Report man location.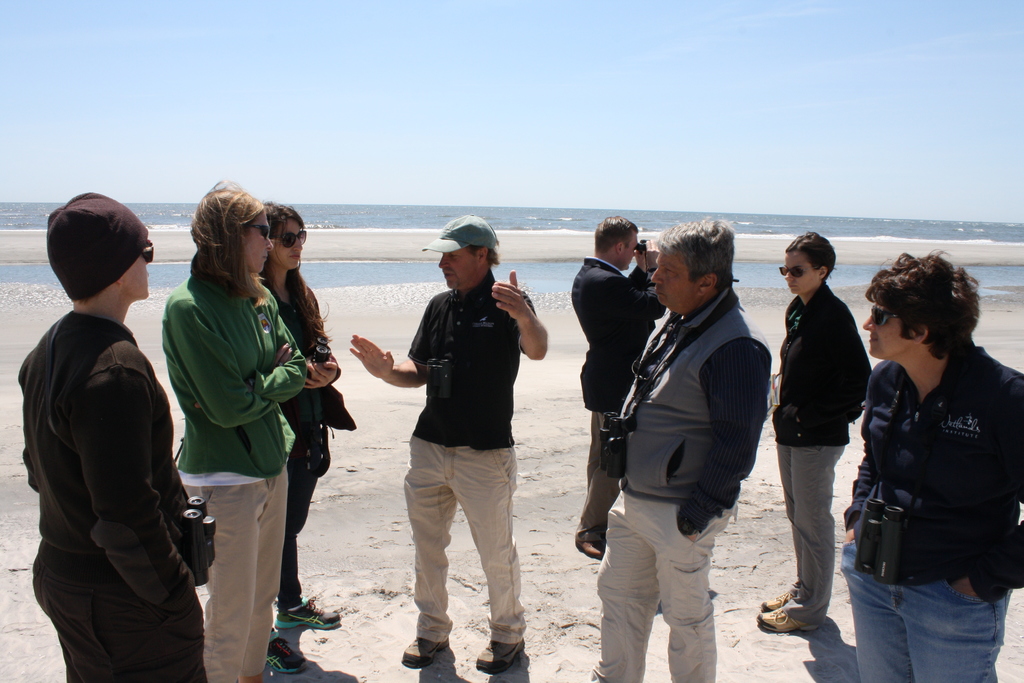
Report: [554,202,660,559].
